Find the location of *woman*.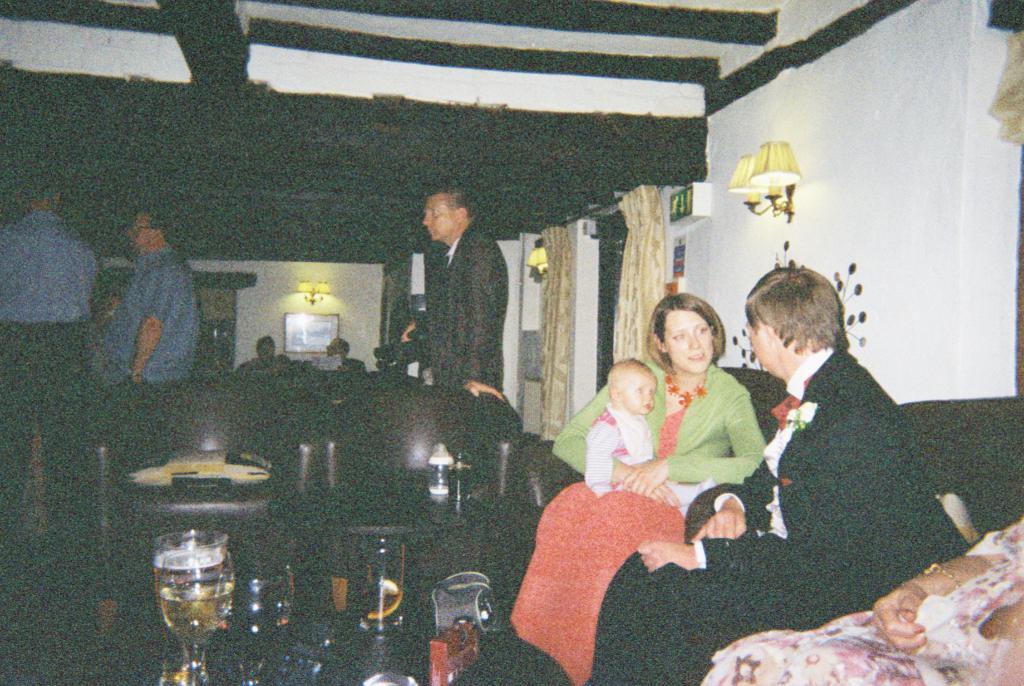
Location: region(545, 284, 756, 642).
